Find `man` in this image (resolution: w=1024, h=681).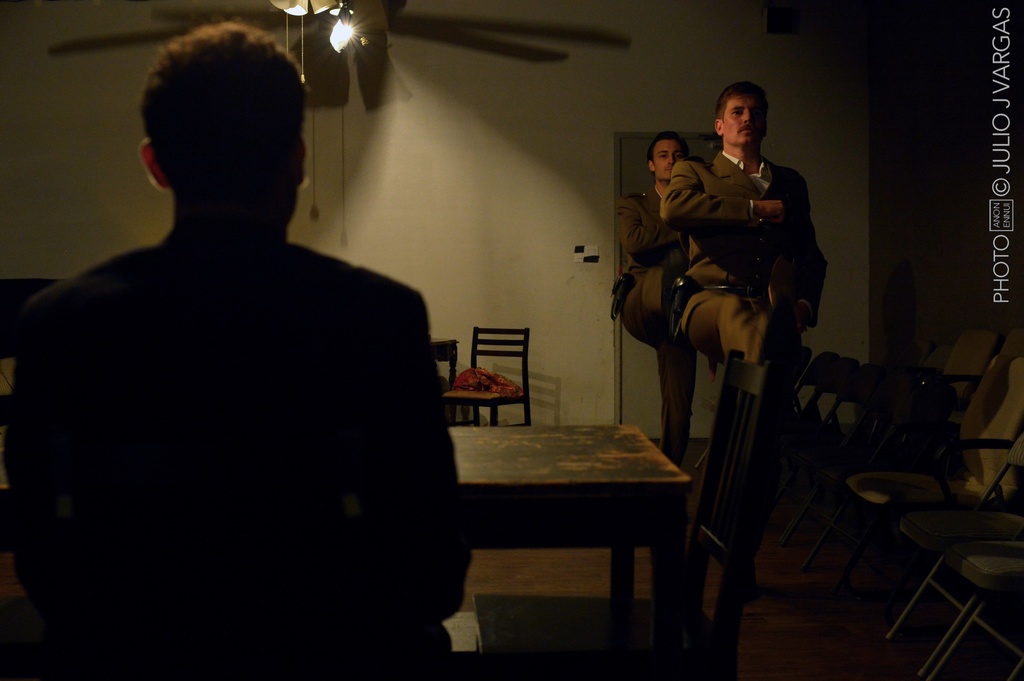
24/29/464/662.
